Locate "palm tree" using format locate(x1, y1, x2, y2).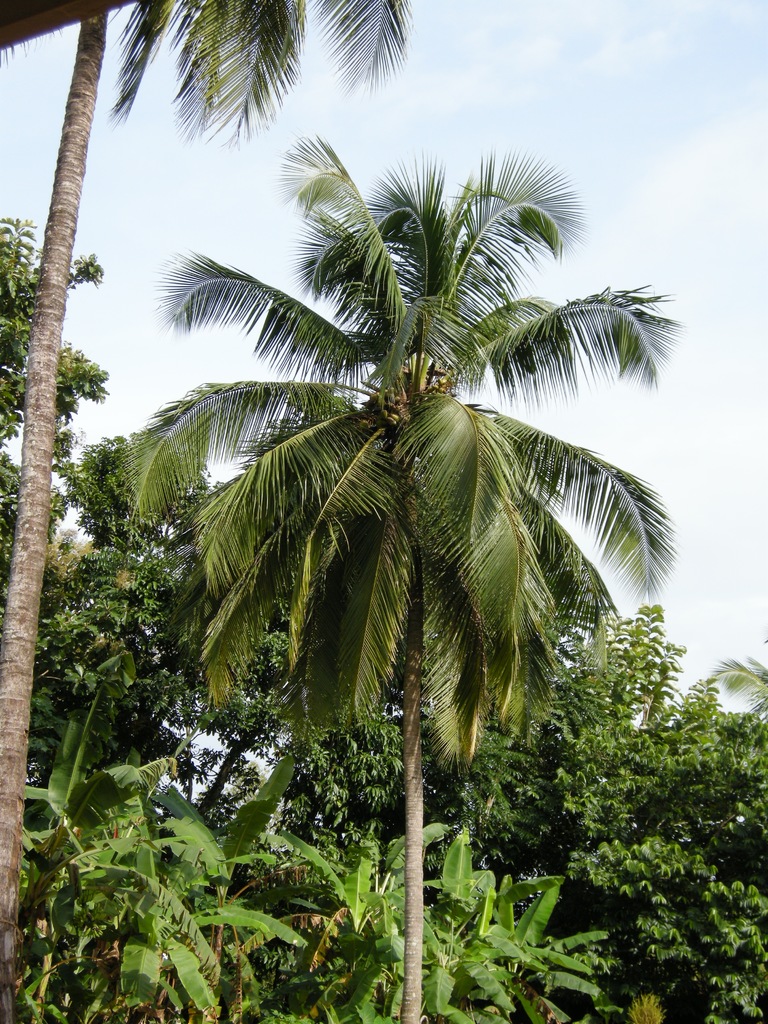
locate(0, 0, 422, 1023).
